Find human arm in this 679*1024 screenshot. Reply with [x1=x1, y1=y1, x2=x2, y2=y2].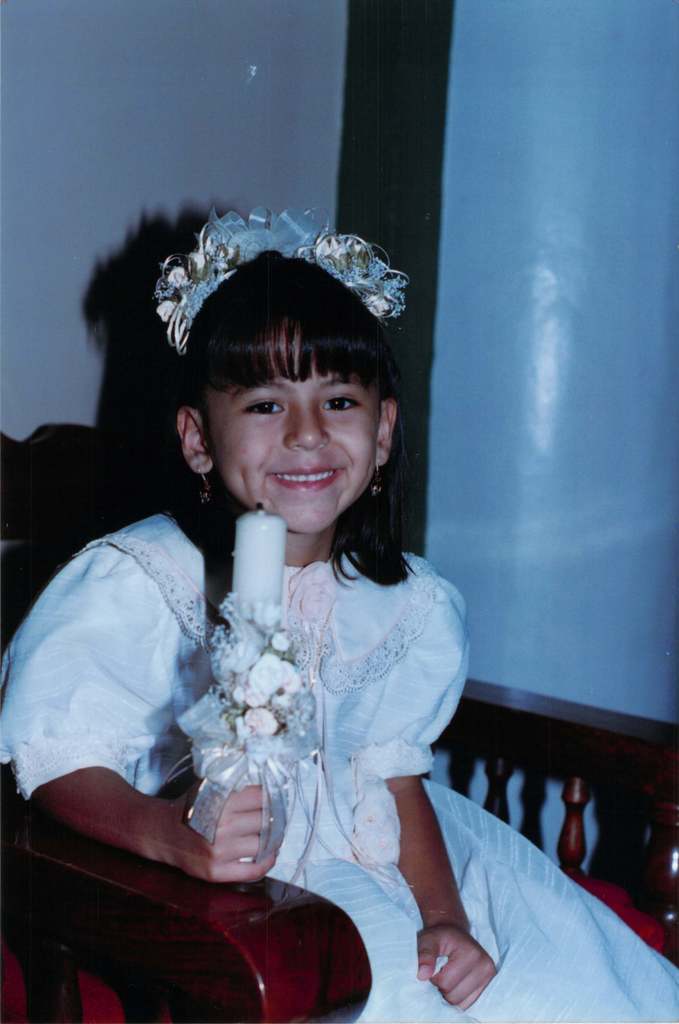
[x1=395, y1=554, x2=509, y2=1019].
